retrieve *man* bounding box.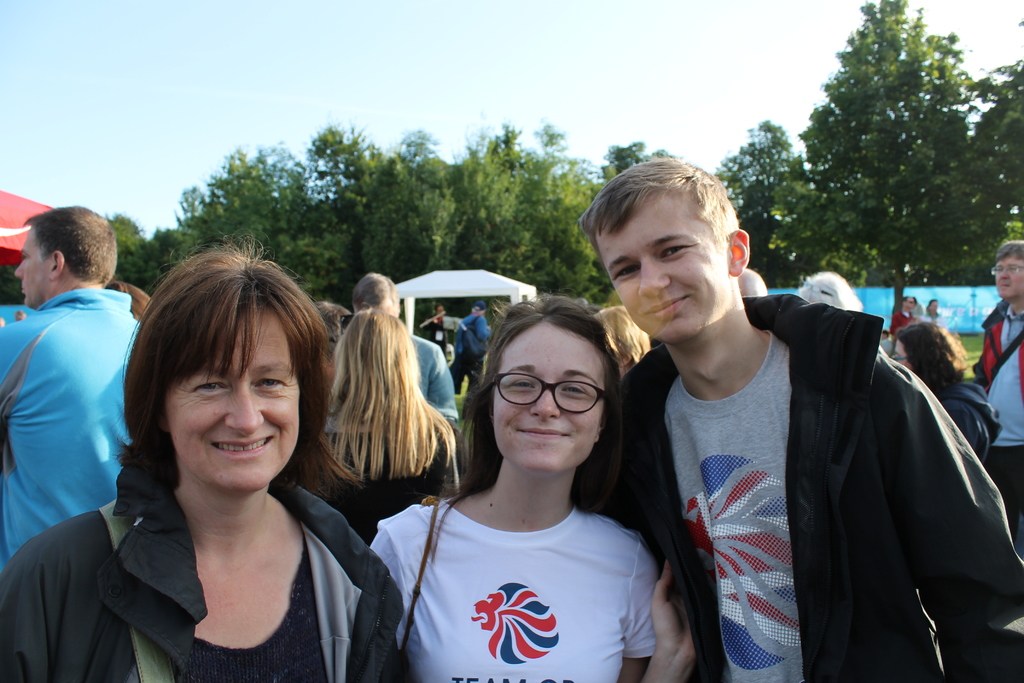
Bounding box: [447,300,491,393].
